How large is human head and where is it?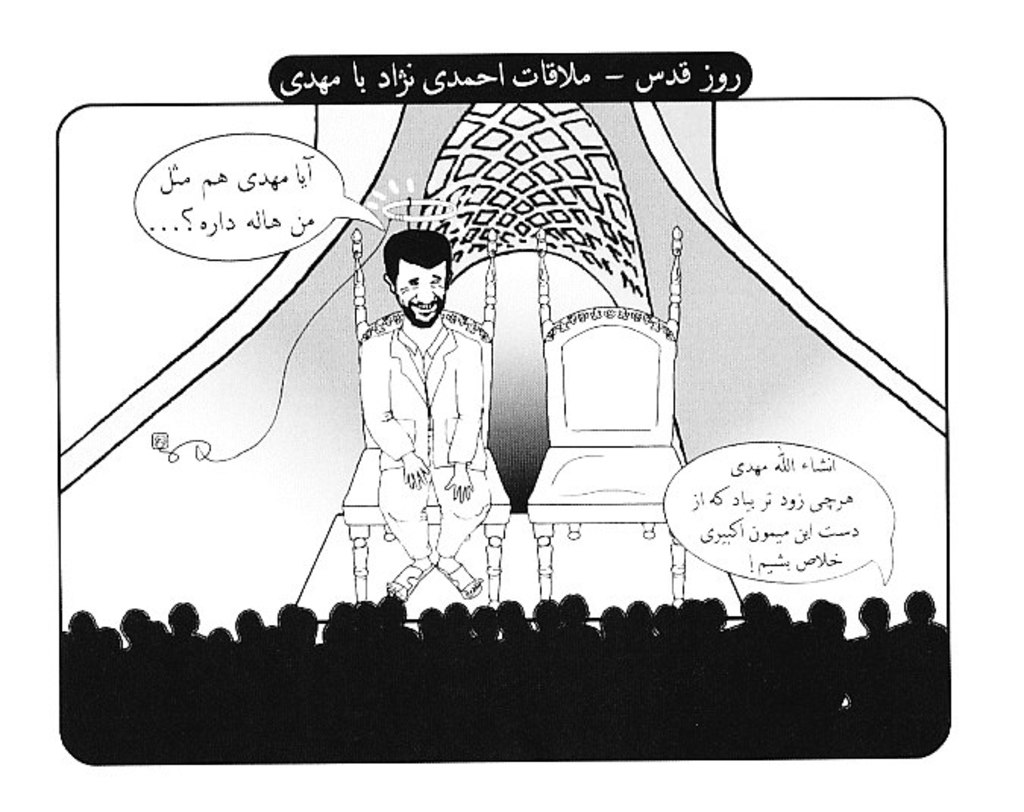
Bounding box: BBox(94, 624, 121, 645).
